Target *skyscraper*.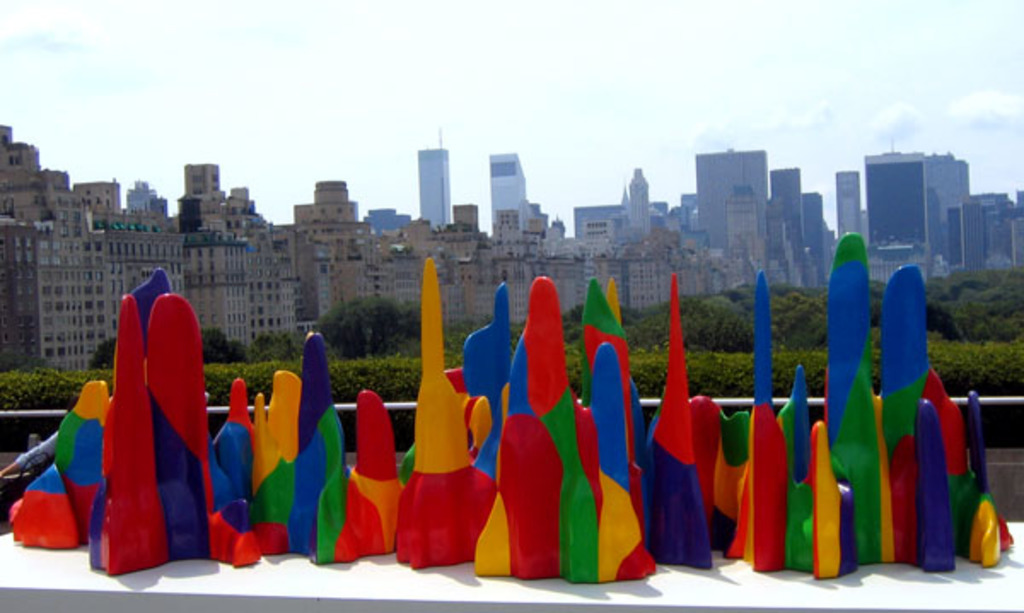
Target region: bbox=[452, 198, 483, 239].
